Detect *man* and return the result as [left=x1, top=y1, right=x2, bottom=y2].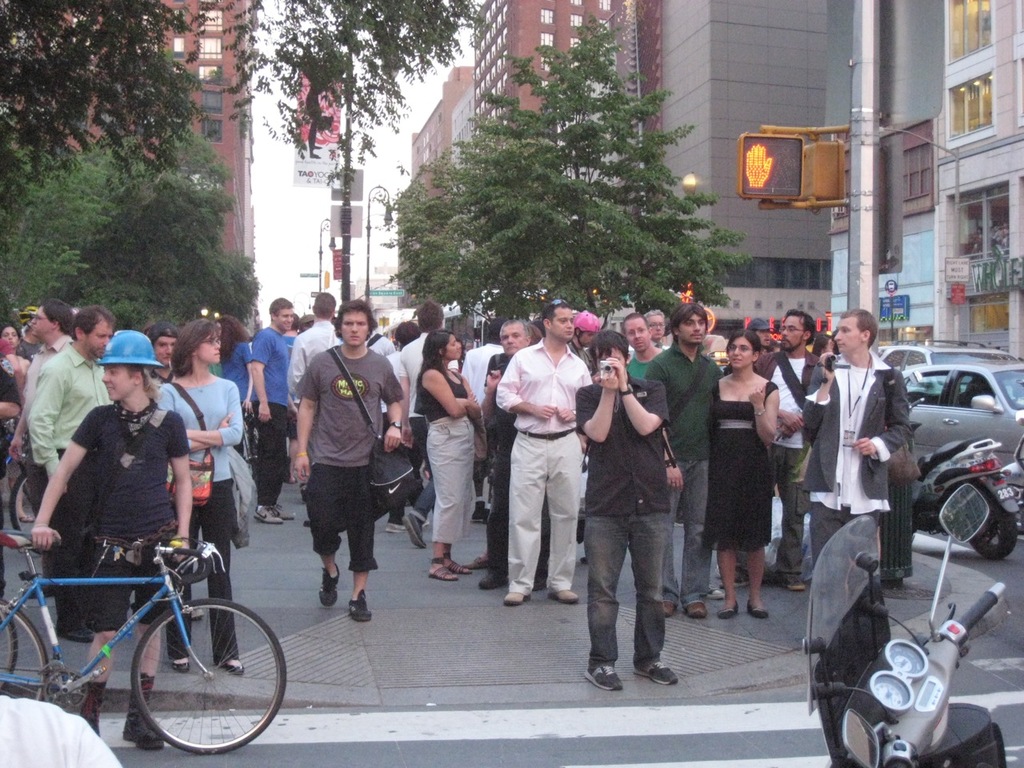
[left=13, top=302, right=75, bottom=467].
